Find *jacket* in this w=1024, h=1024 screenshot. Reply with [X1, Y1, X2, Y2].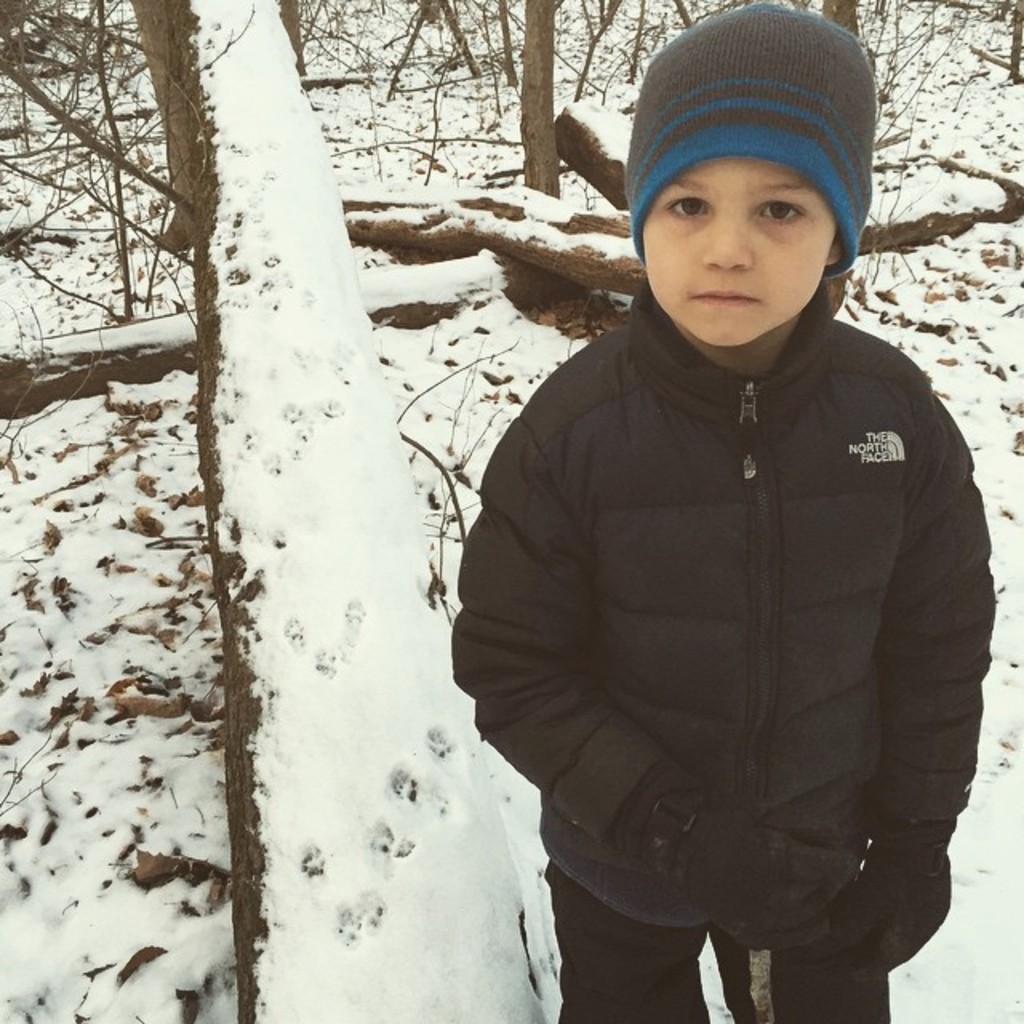
[462, 157, 987, 973].
